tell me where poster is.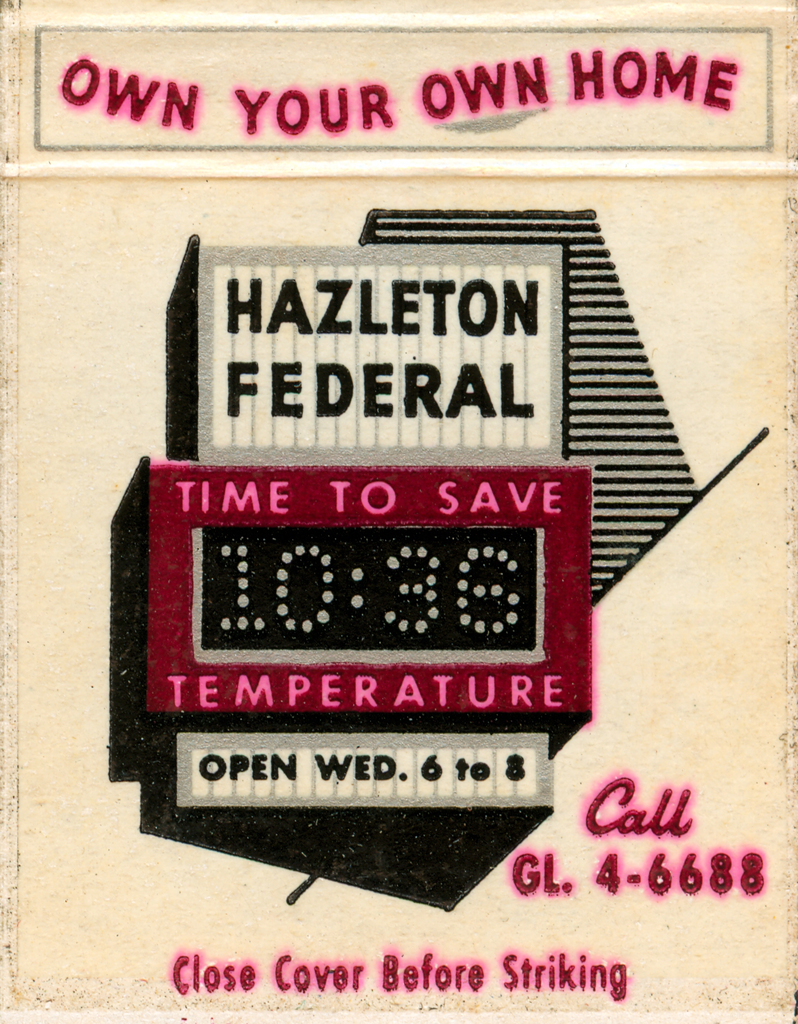
poster is at [0,0,797,1023].
